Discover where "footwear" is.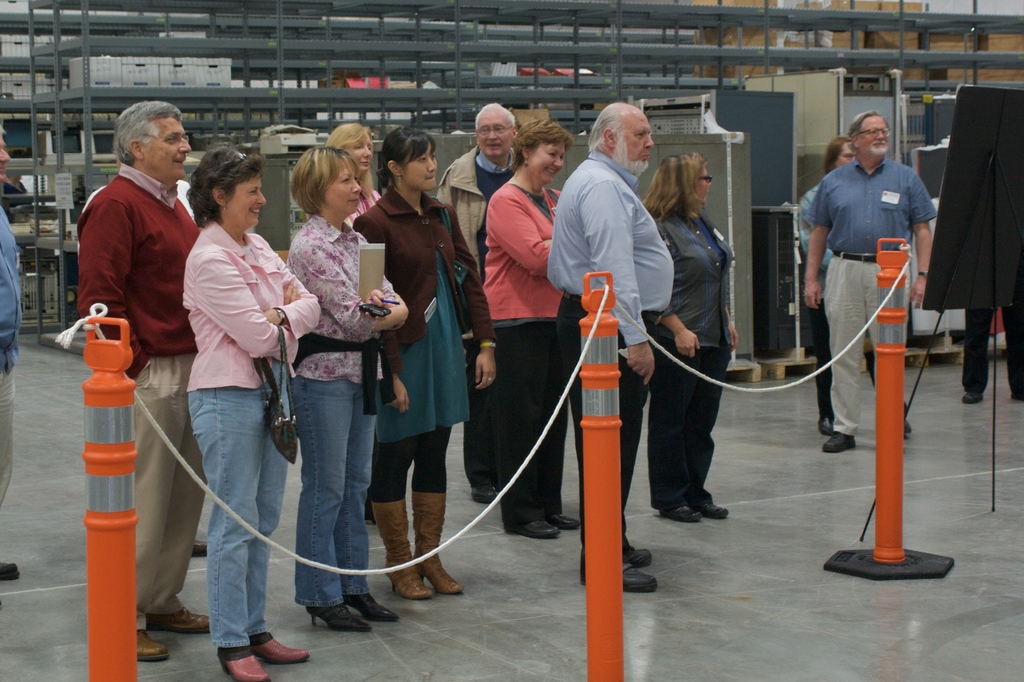
Discovered at select_region(621, 540, 653, 570).
